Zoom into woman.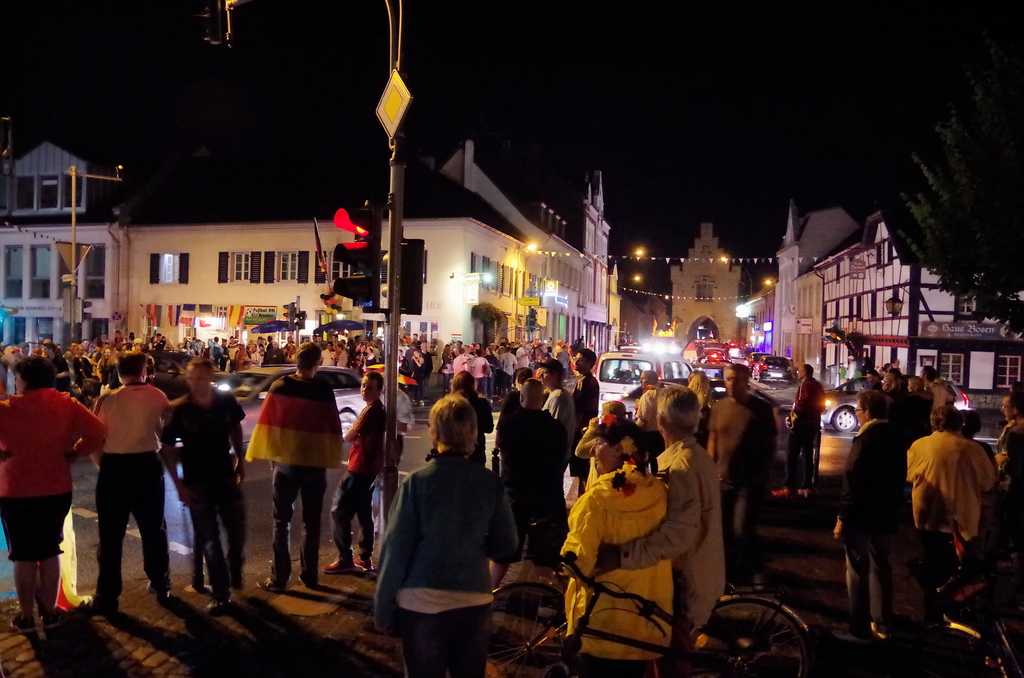
Zoom target: {"left": 446, "top": 367, "right": 495, "bottom": 468}.
